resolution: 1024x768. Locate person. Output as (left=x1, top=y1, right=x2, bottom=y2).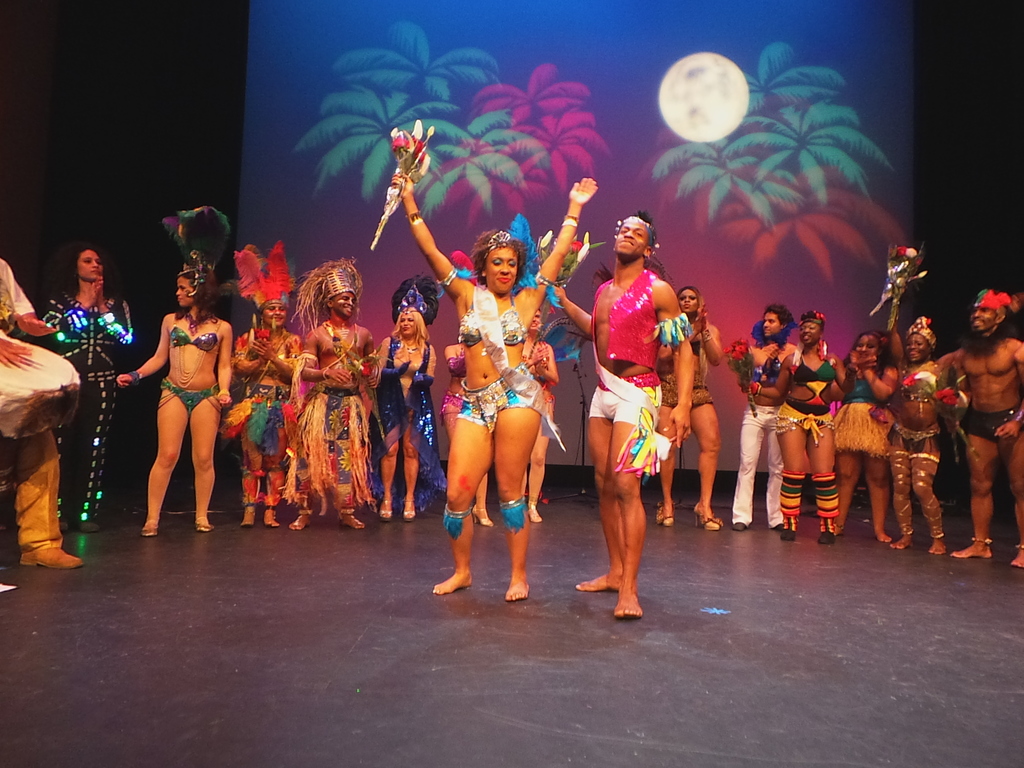
(left=372, top=308, right=438, bottom=521).
